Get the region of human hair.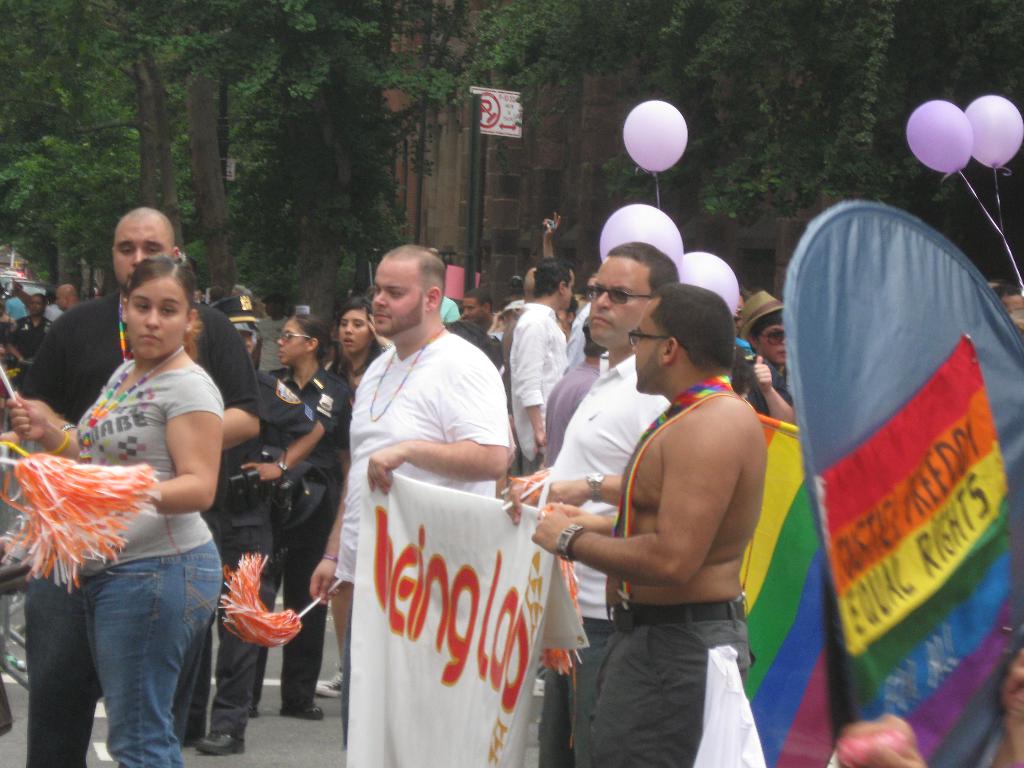
region(648, 281, 737, 384).
